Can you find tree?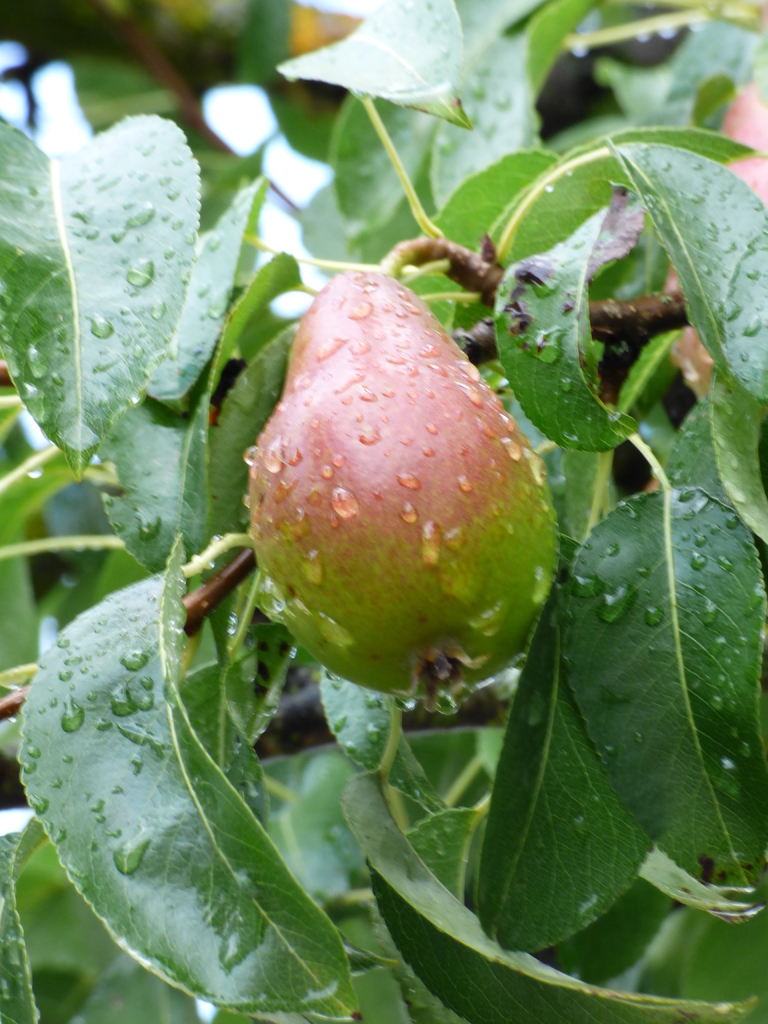
Yes, bounding box: [0,0,767,1023].
